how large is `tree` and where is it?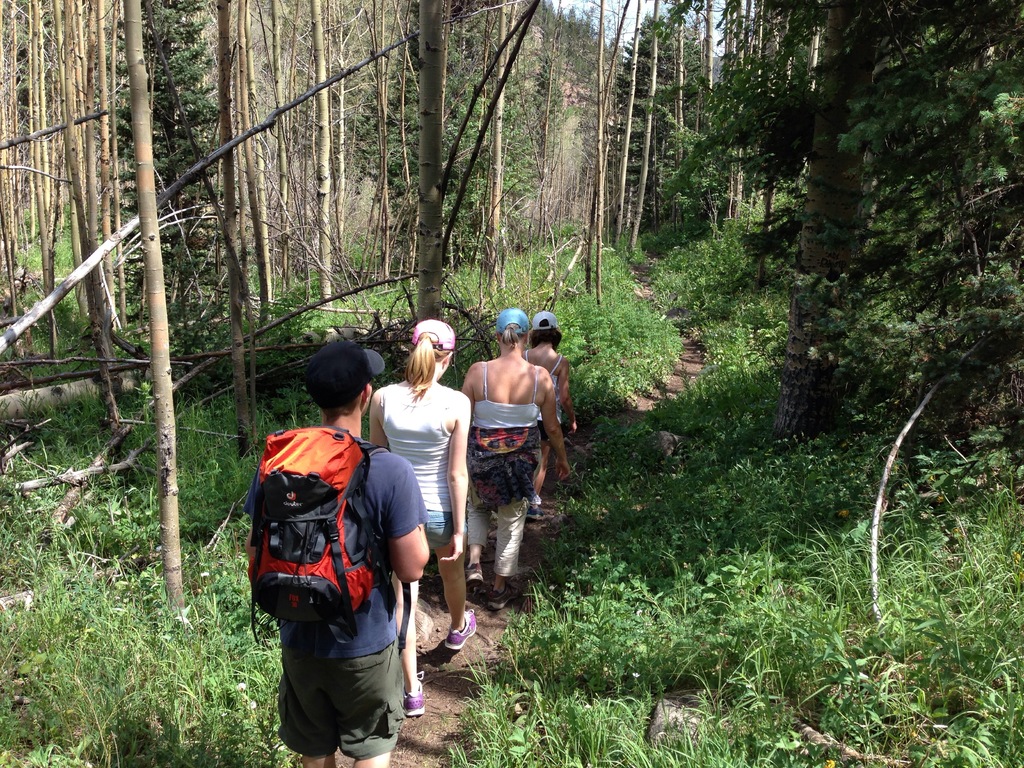
Bounding box: (left=536, top=2, right=577, bottom=239).
